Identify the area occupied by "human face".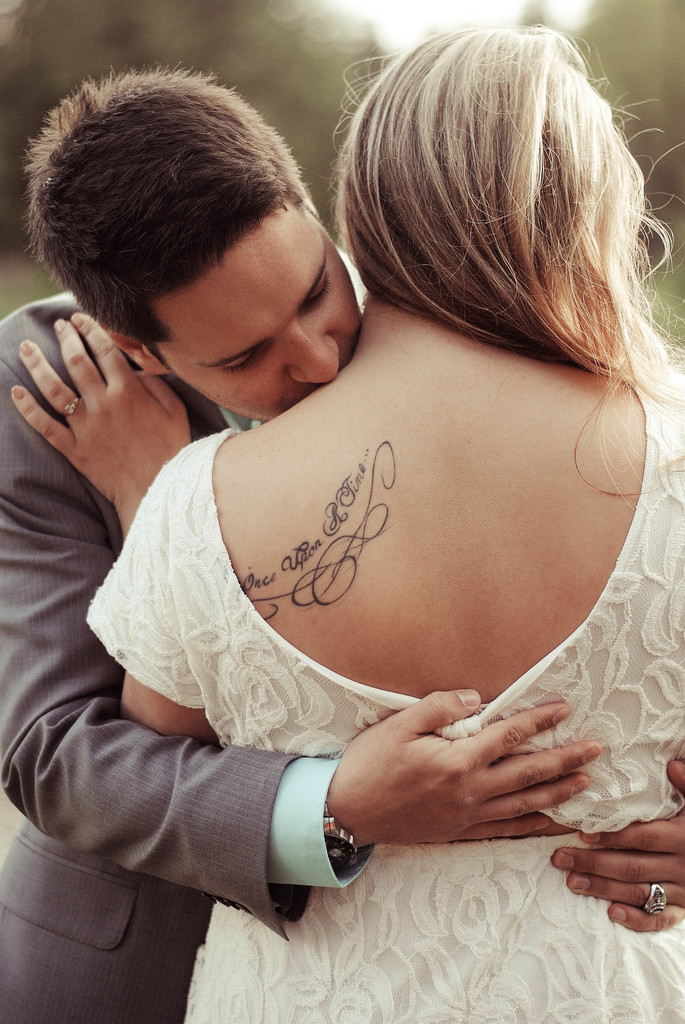
Area: x1=148 y1=196 x2=363 y2=428.
